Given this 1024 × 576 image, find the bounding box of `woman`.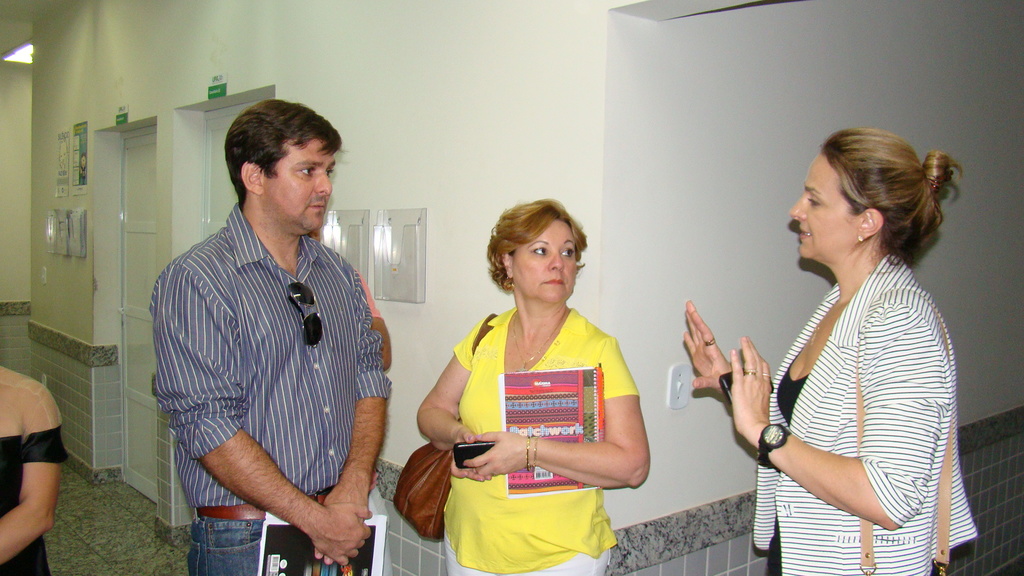
crop(416, 189, 657, 561).
